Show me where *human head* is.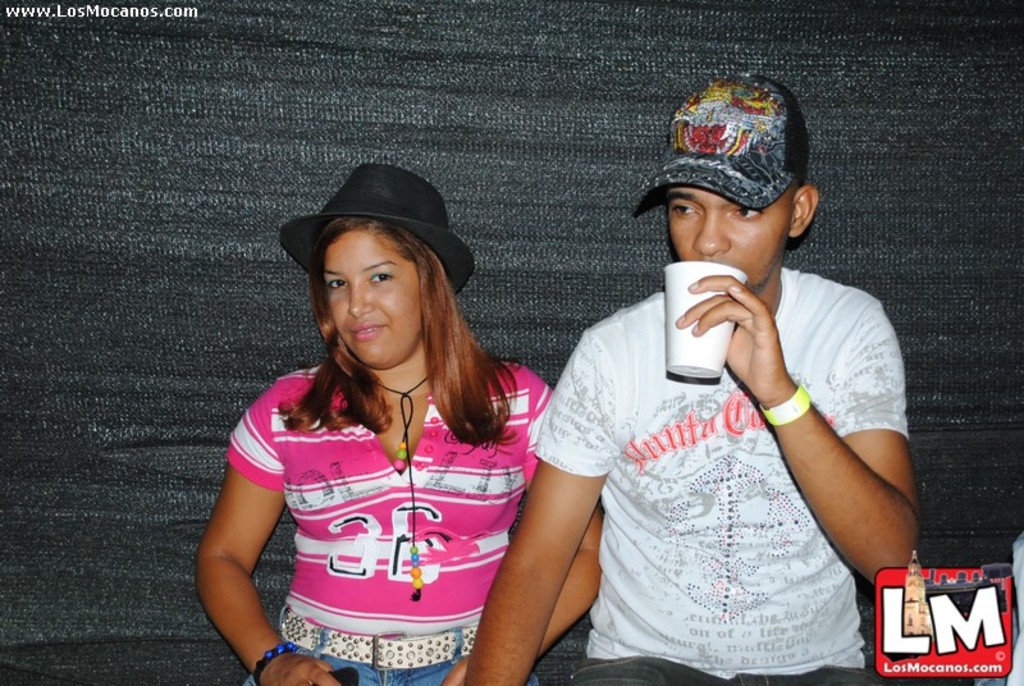
*human head* is at <region>663, 74, 817, 291</region>.
